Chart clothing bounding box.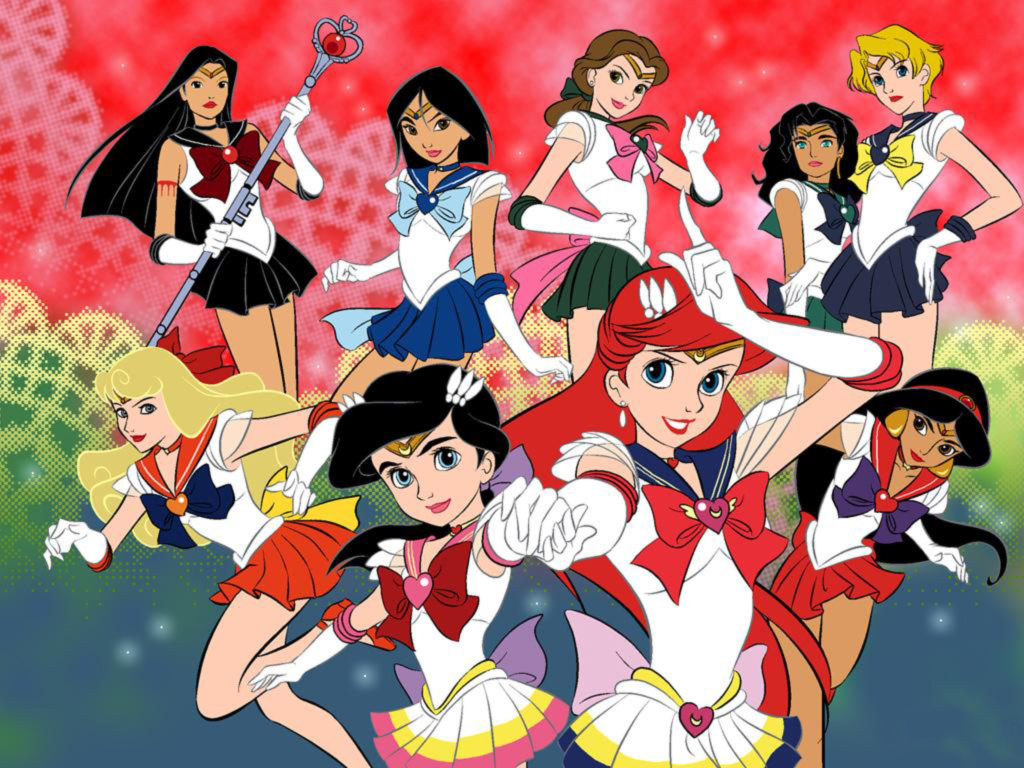
Charted: bbox=[559, 396, 806, 767].
